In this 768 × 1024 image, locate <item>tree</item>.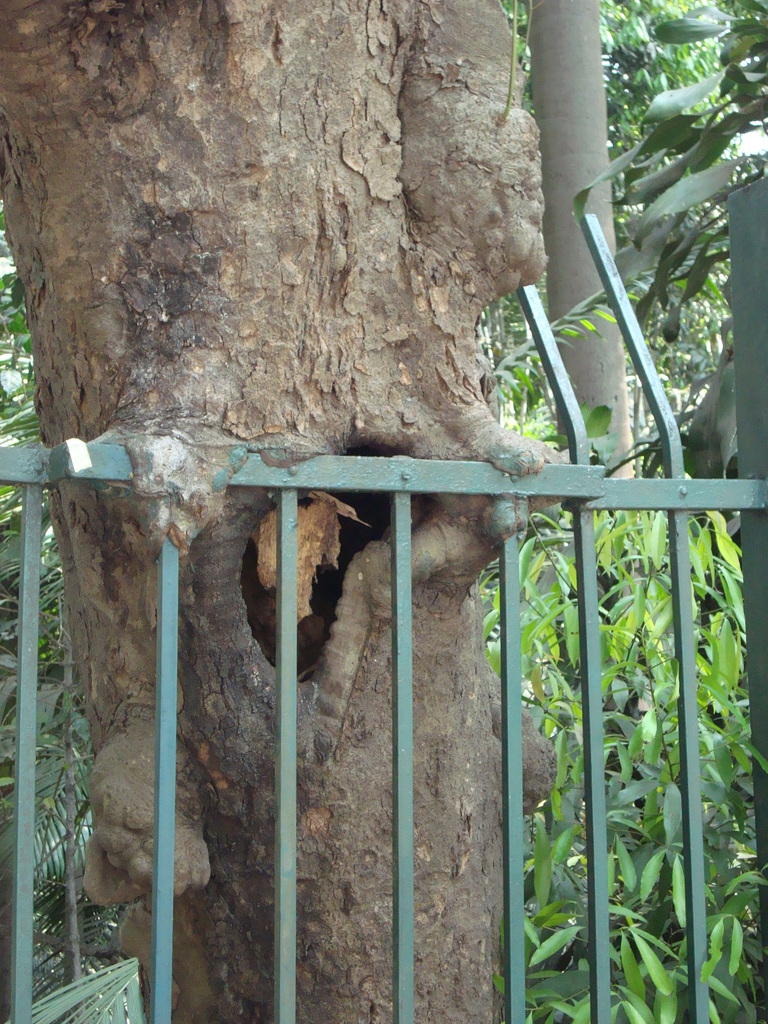
Bounding box: detection(508, 0, 676, 621).
